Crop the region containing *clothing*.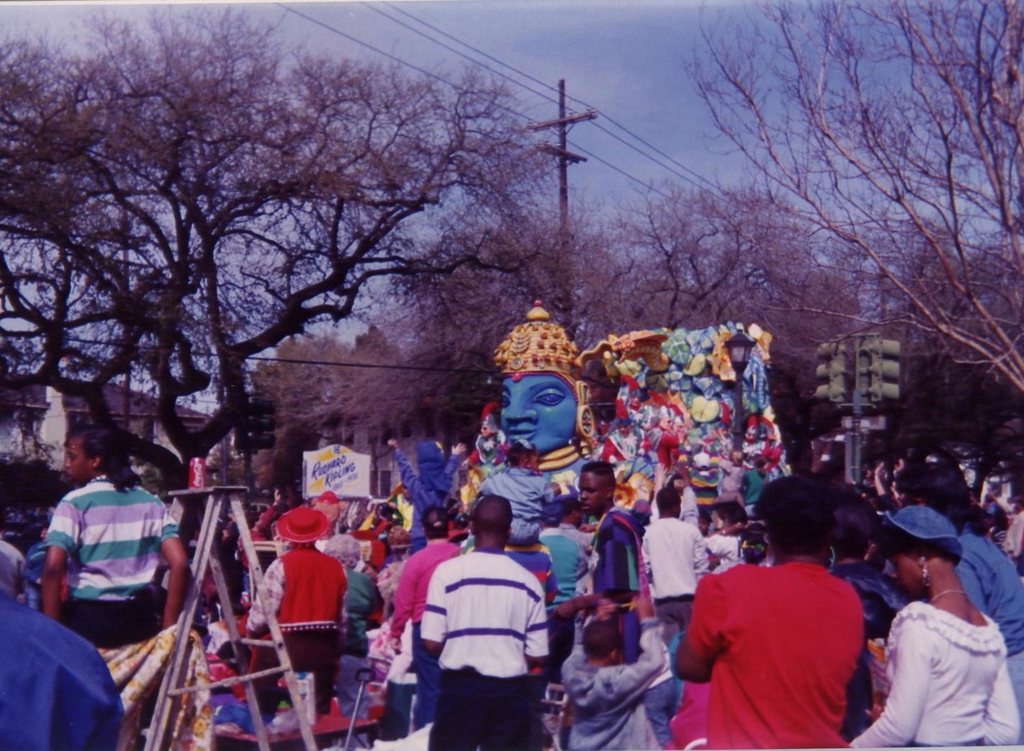
Crop region: box(391, 538, 471, 629).
